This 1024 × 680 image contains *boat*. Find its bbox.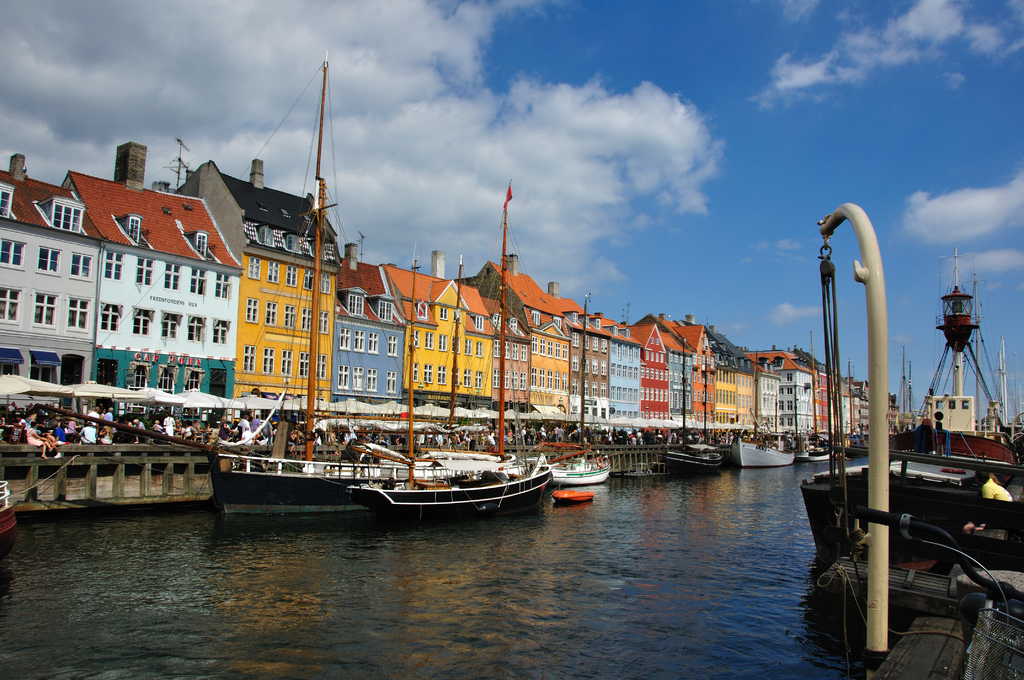
crop(797, 282, 1023, 558).
